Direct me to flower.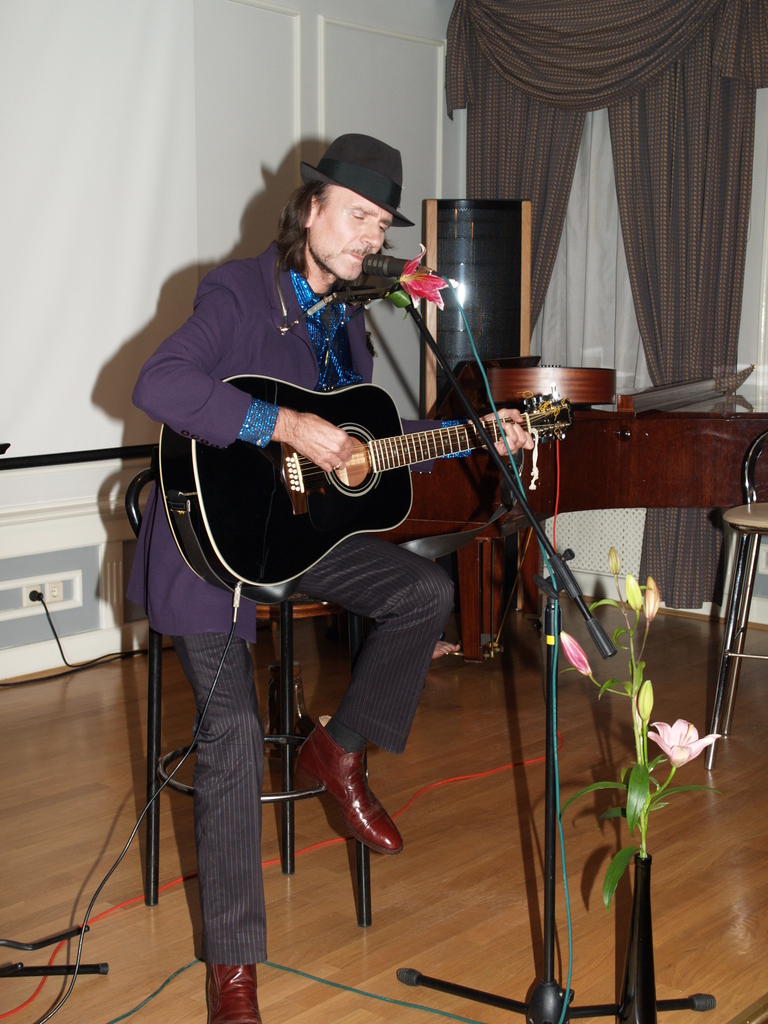
Direction: region(636, 679, 656, 724).
